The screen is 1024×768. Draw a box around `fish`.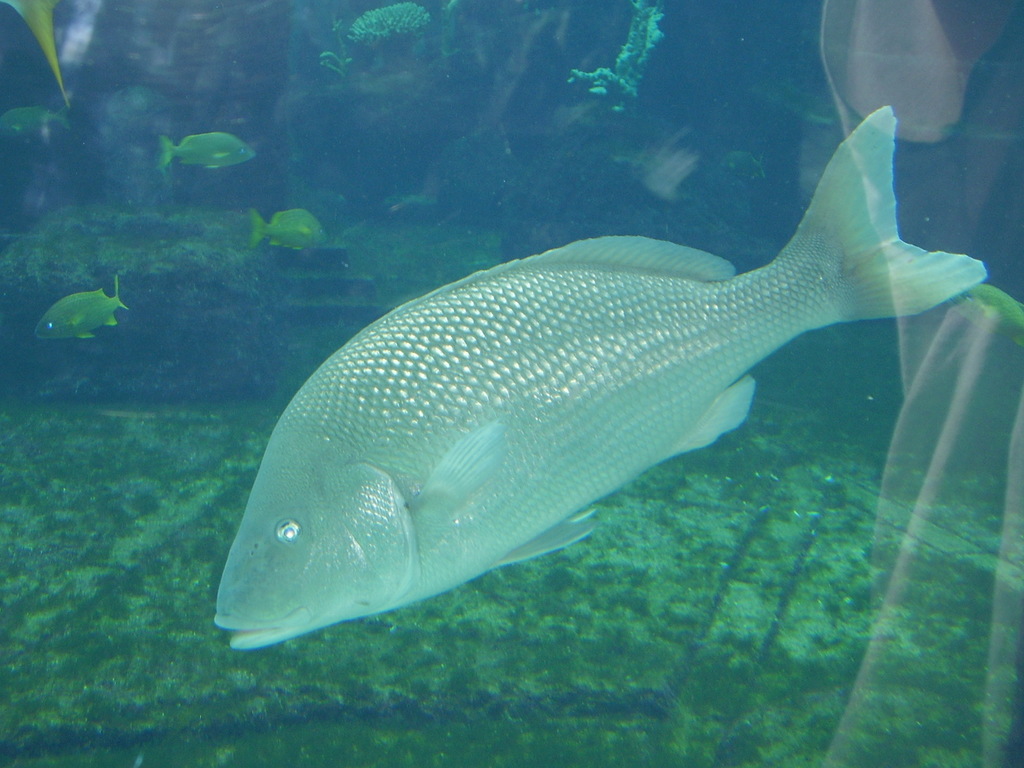
161,124,256,173.
